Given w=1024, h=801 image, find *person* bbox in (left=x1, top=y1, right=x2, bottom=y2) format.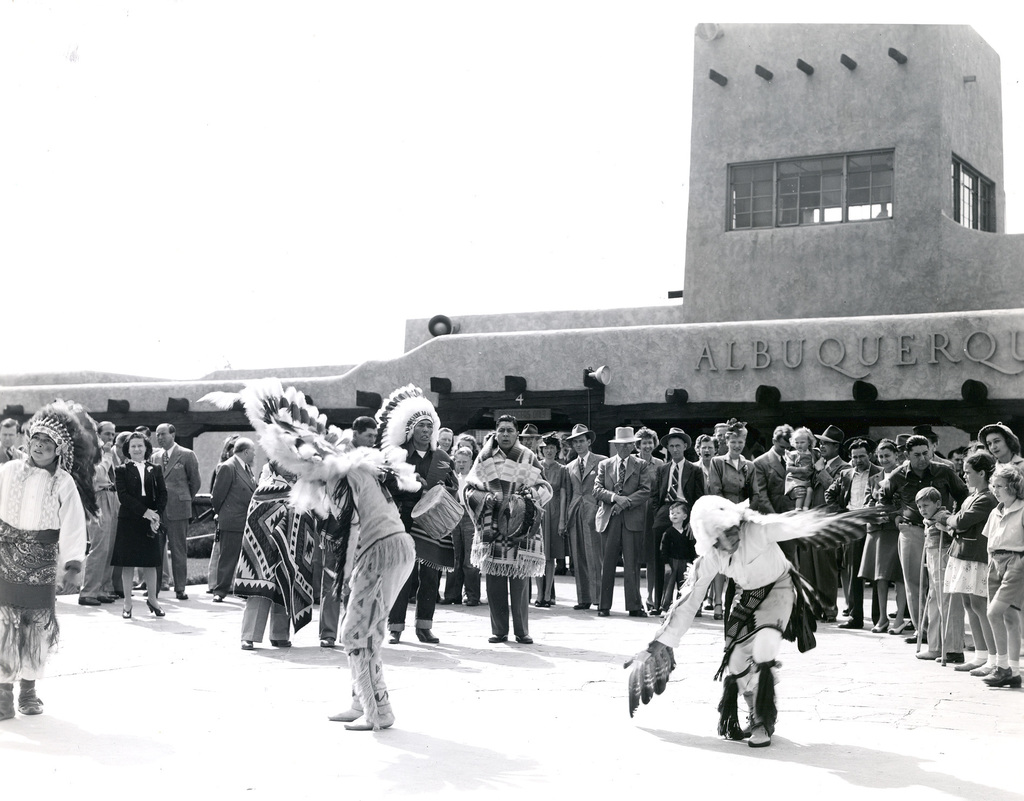
(left=333, top=469, right=425, bottom=732).
